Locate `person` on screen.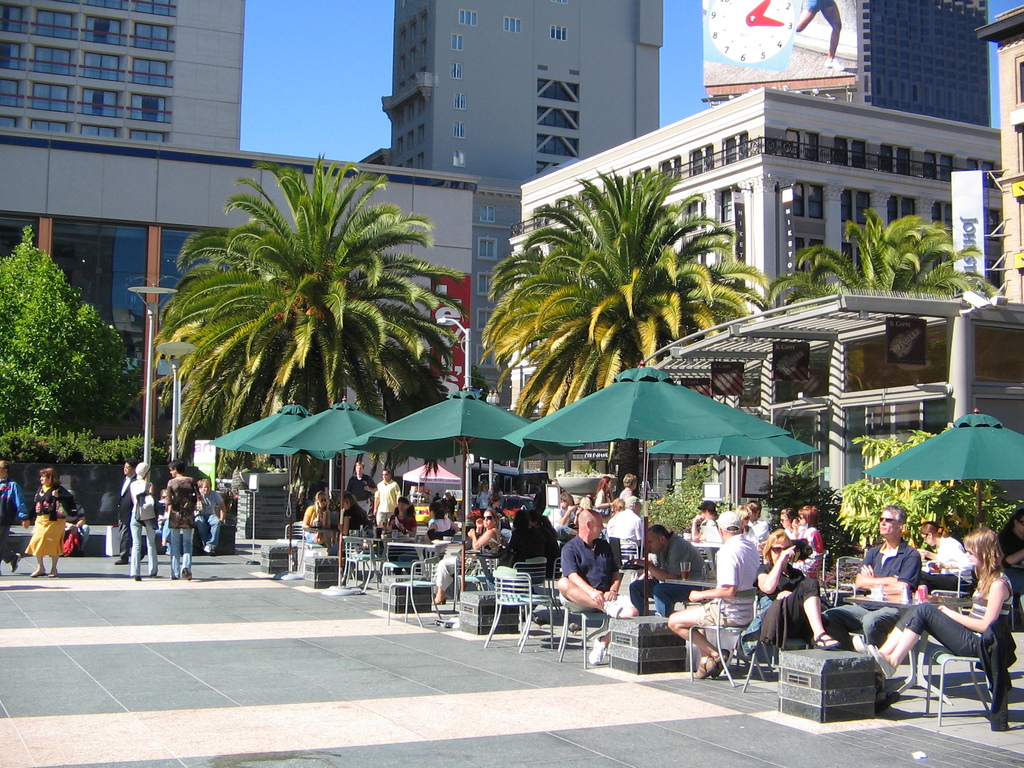
On screen at [x1=560, y1=507, x2=636, y2=622].
